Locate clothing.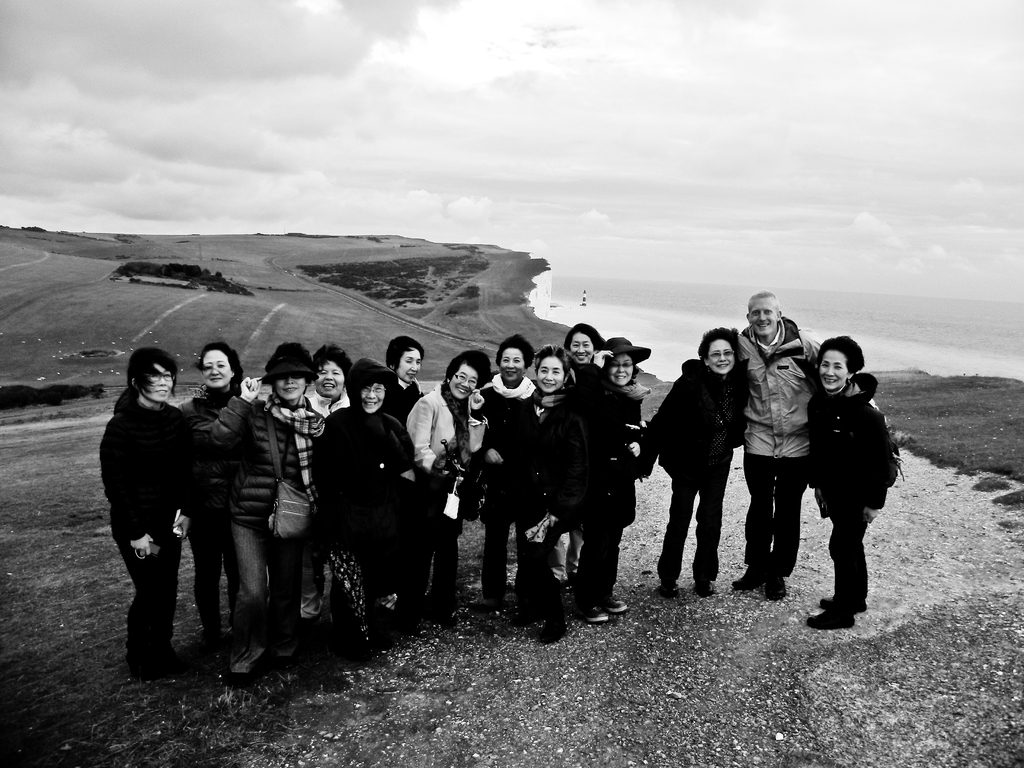
Bounding box: <bbox>174, 378, 264, 650</bbox>.
